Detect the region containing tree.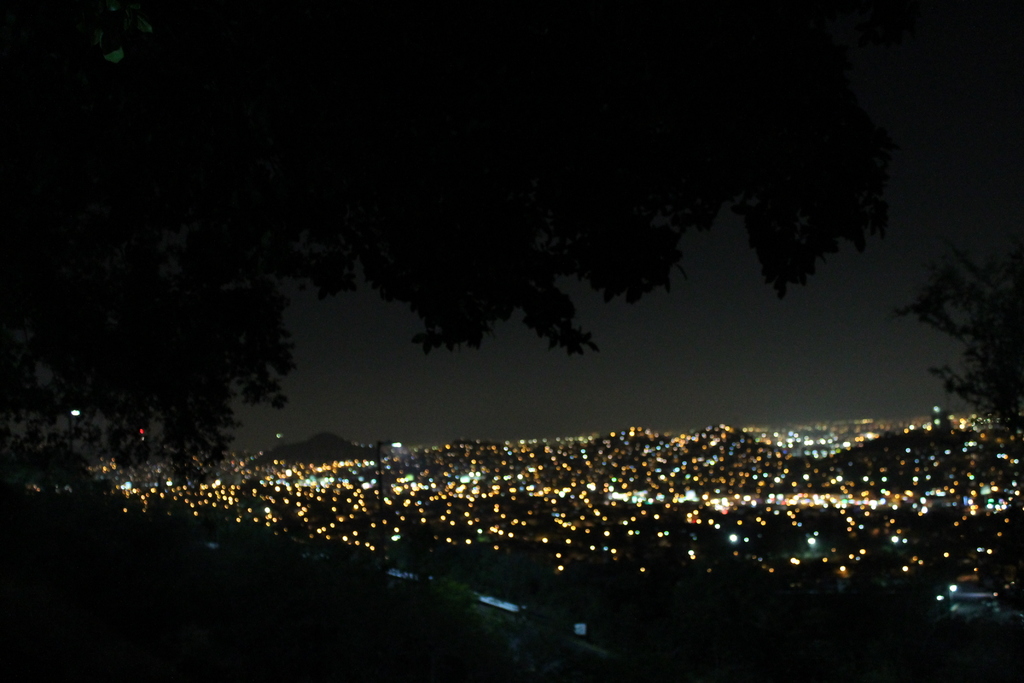
0:0:928:515.
